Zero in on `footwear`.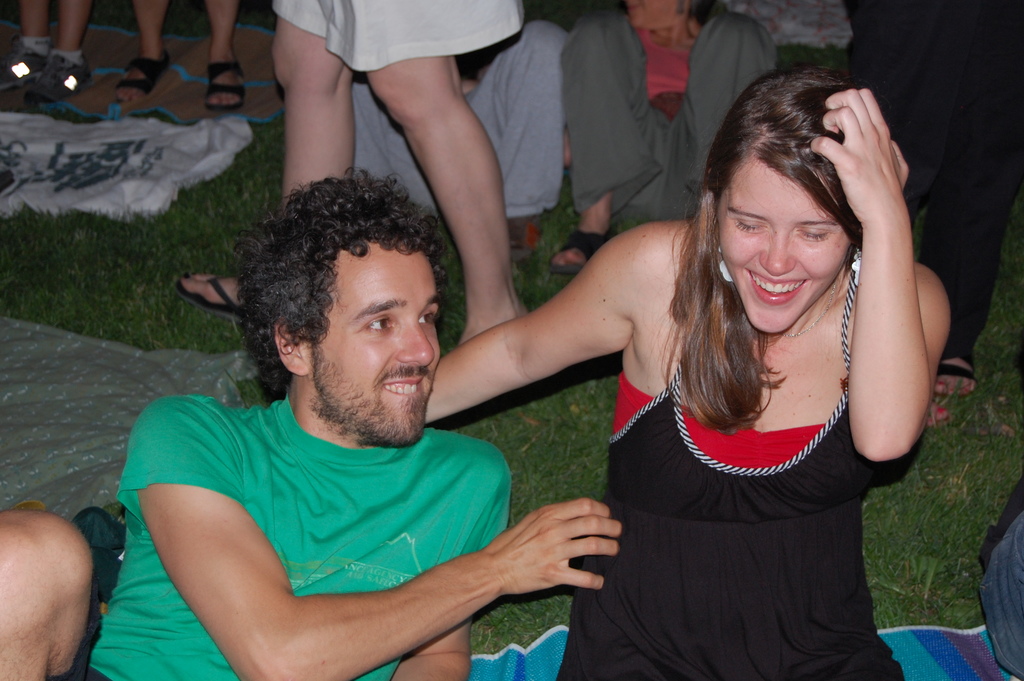
Zeroed in: (left=551, top=226, right=614, bottom=273).
